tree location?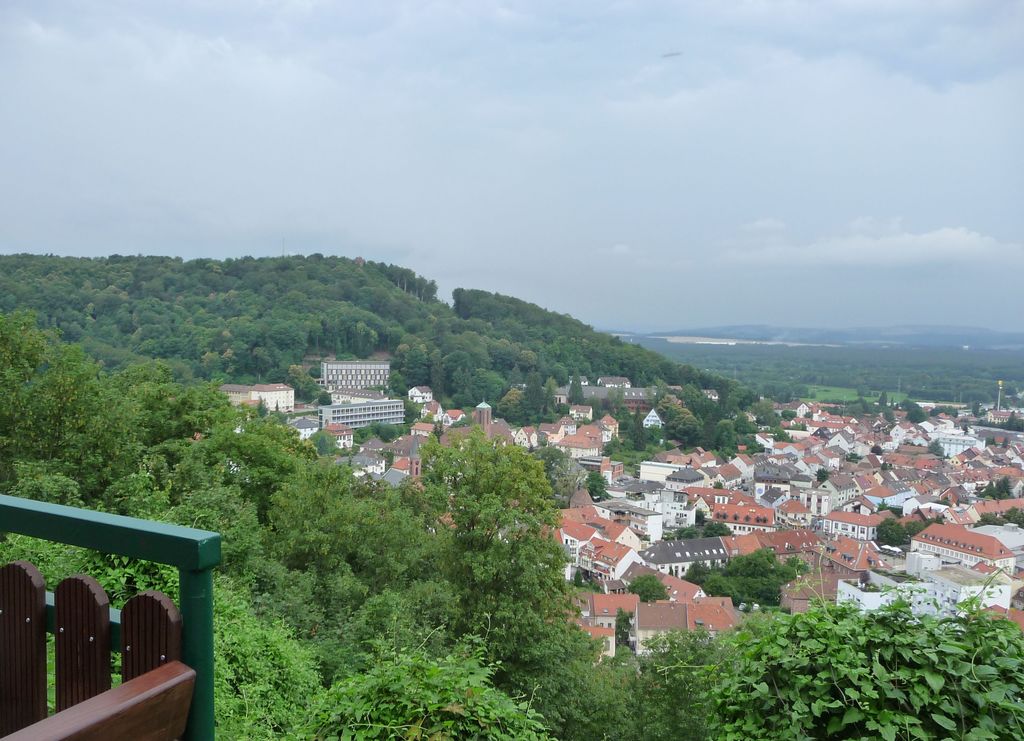
rect(316, 380, 334, 405)
